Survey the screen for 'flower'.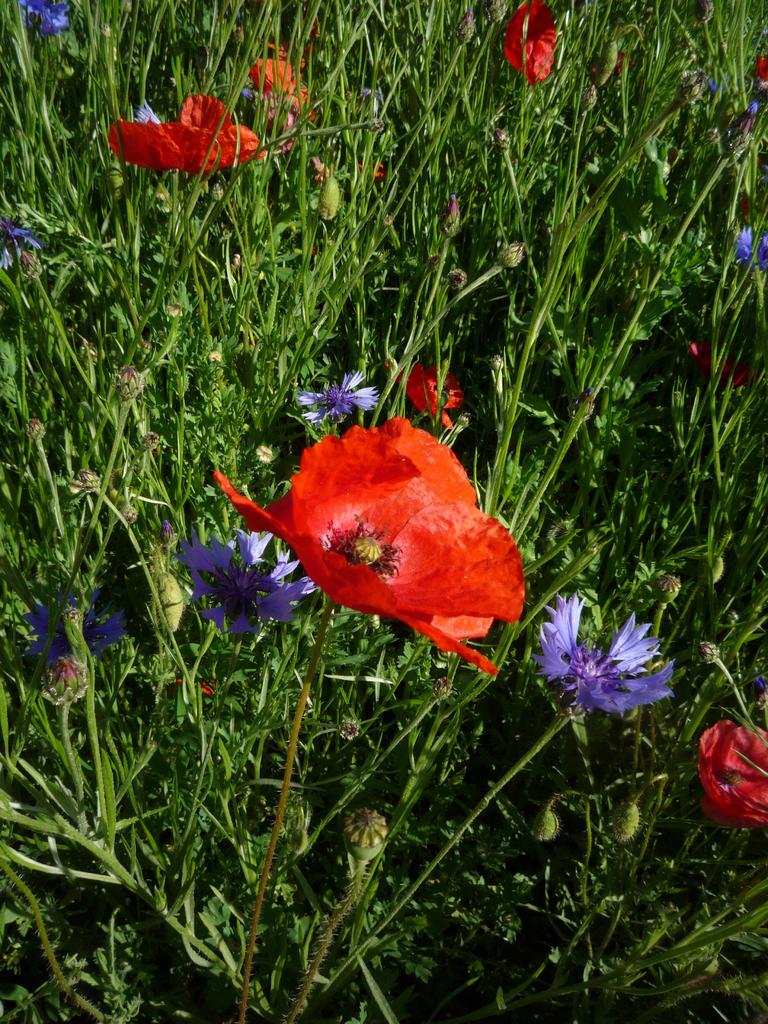
Survey found: [x1=27, y1=589, x2=139, y2=675].
